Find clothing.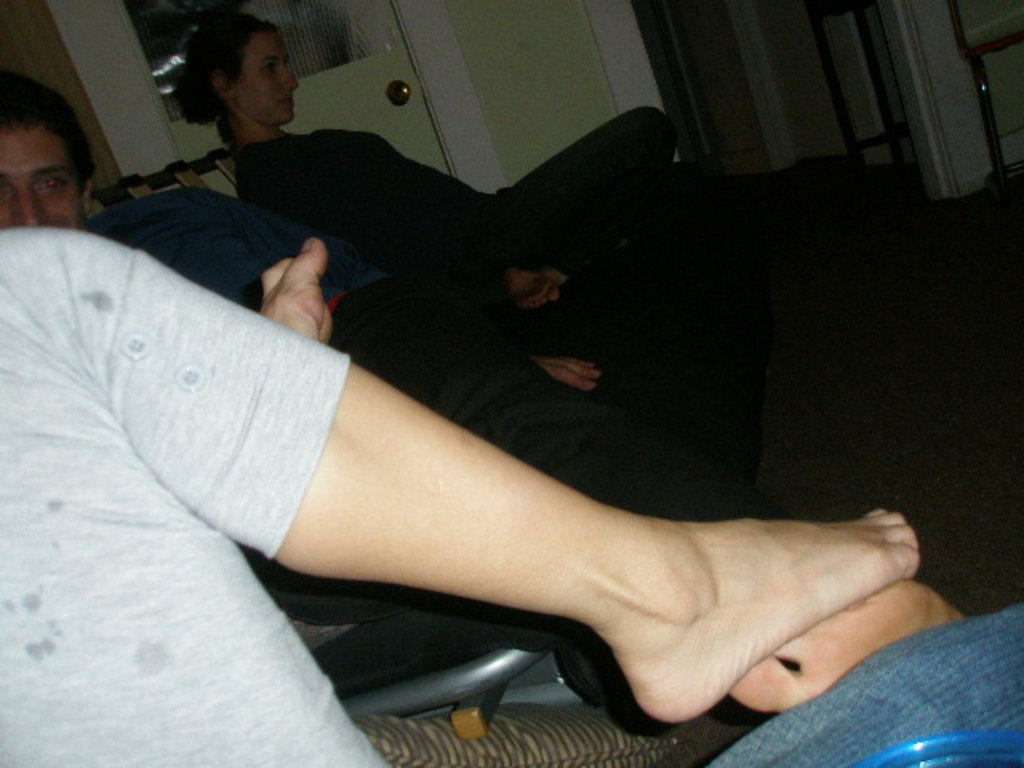
detection(78, 181, 784, 498).
